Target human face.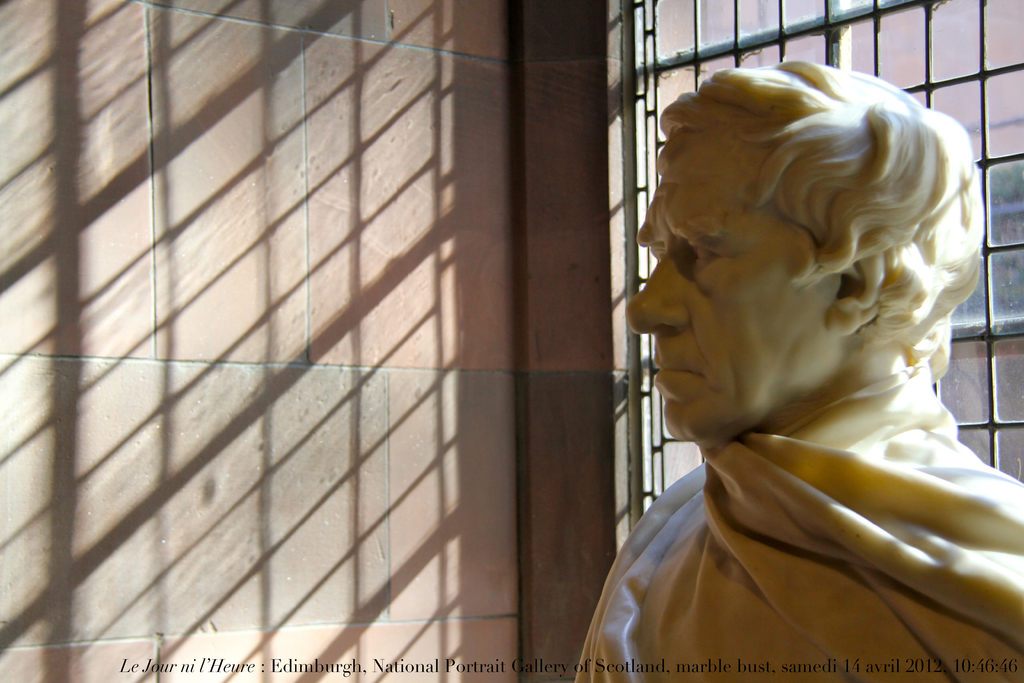
Target region: box=[624, 137, 826, 445].
